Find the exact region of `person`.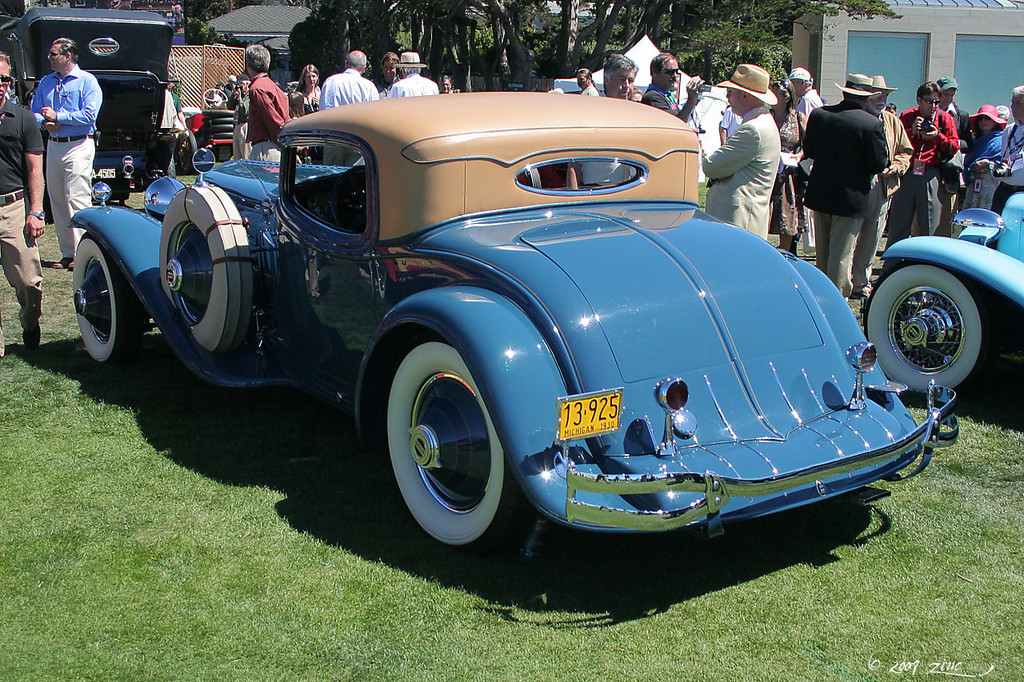
Exact region: (374,50,402,97).
